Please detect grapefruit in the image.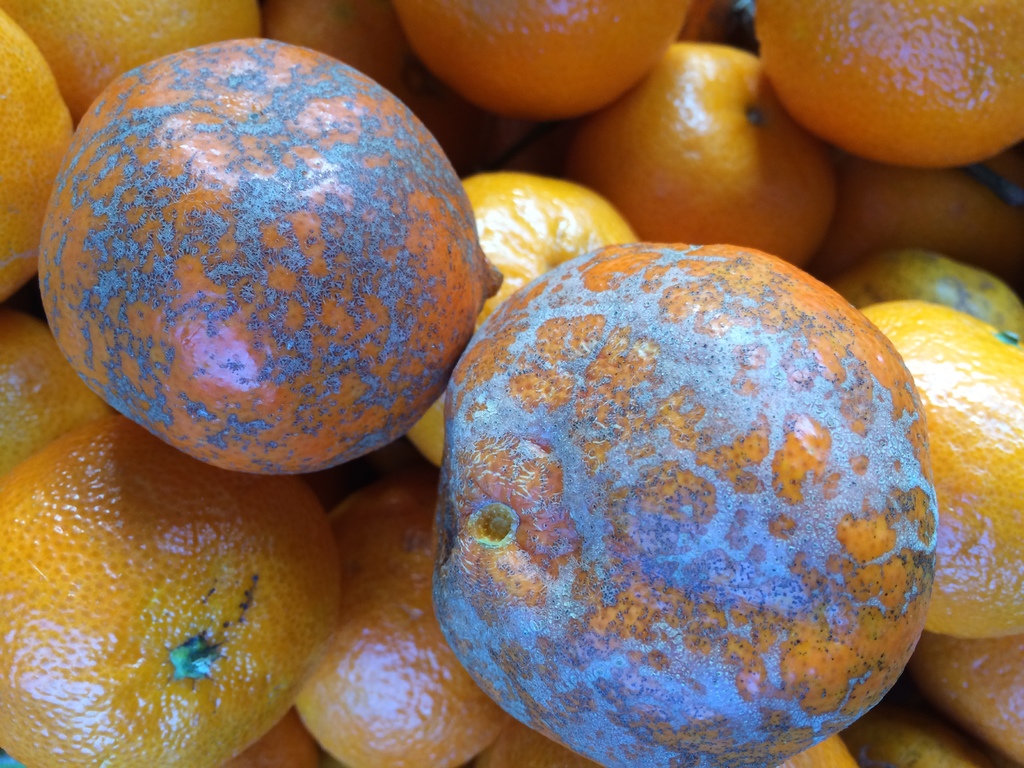
42:36:505:475.
